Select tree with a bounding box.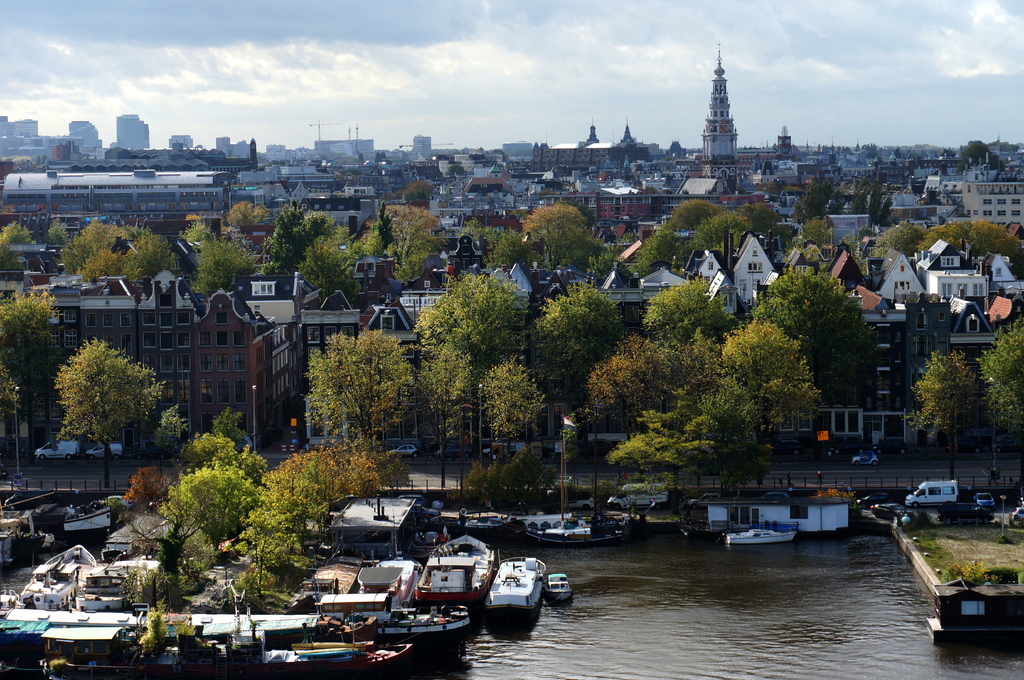
<region>552, 230, 608, 271</region>.
